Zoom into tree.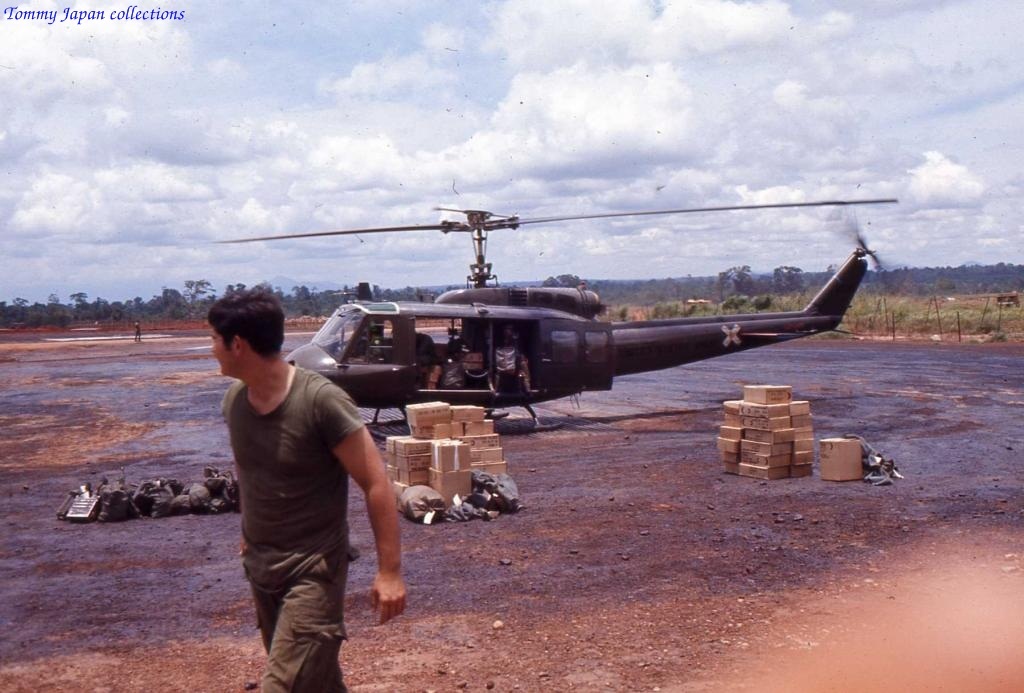
Zoom target: crop(541, 269, 582, 291).
